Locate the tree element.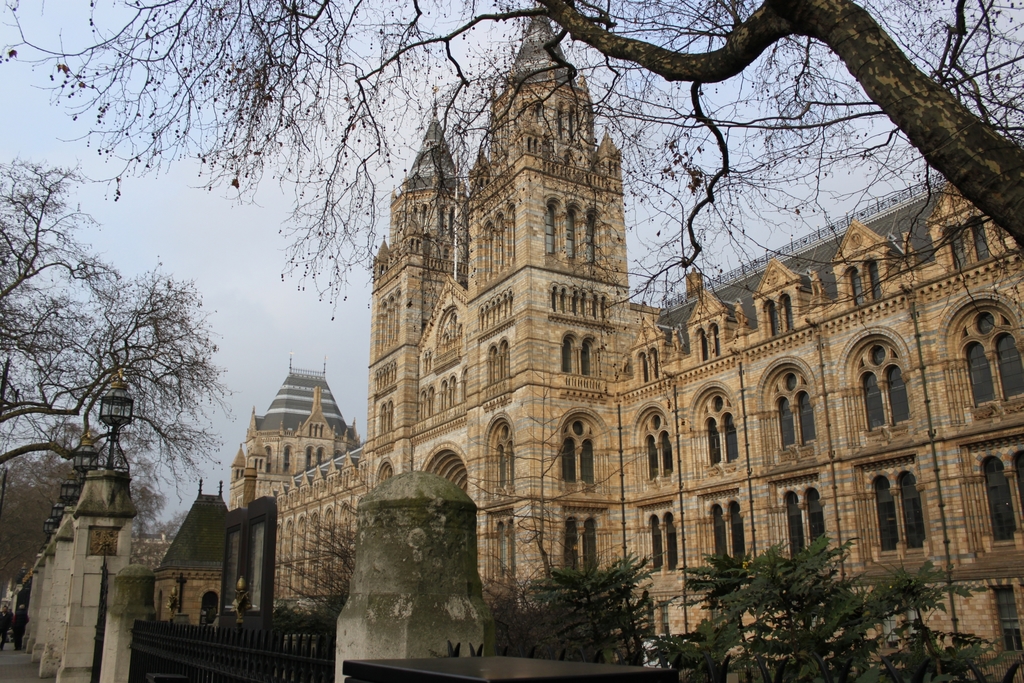
Element bbox: 0, 410, 178, 609.
